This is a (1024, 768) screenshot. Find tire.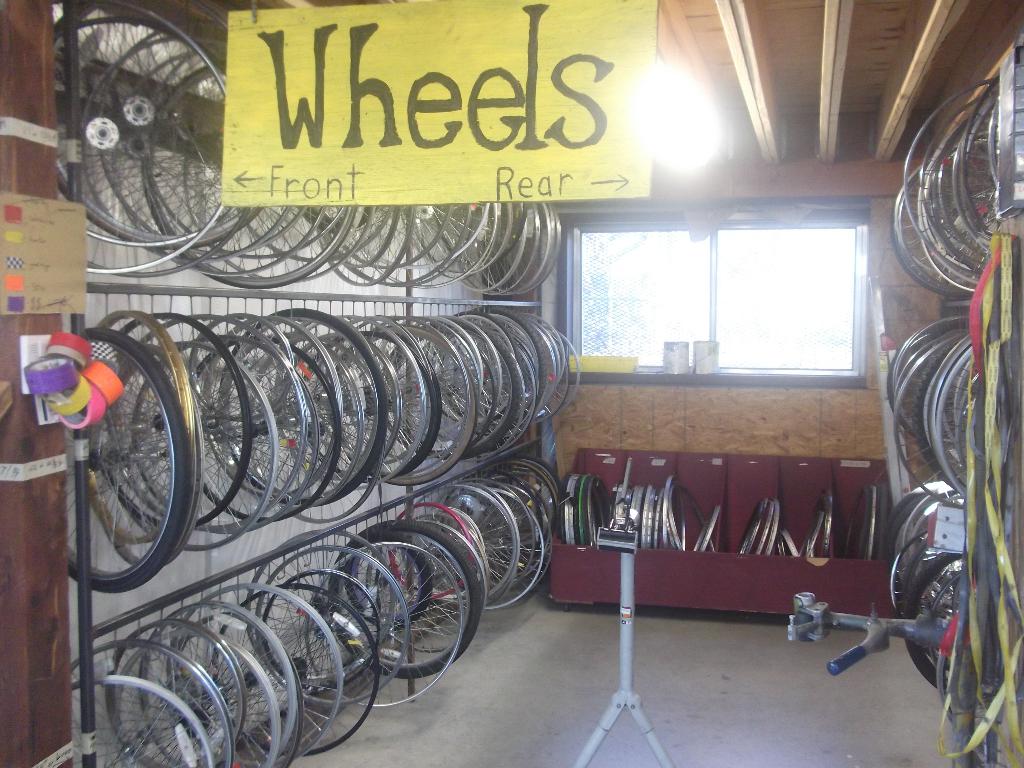
Bounding box: bbox=(142, 58, 356, 288).
